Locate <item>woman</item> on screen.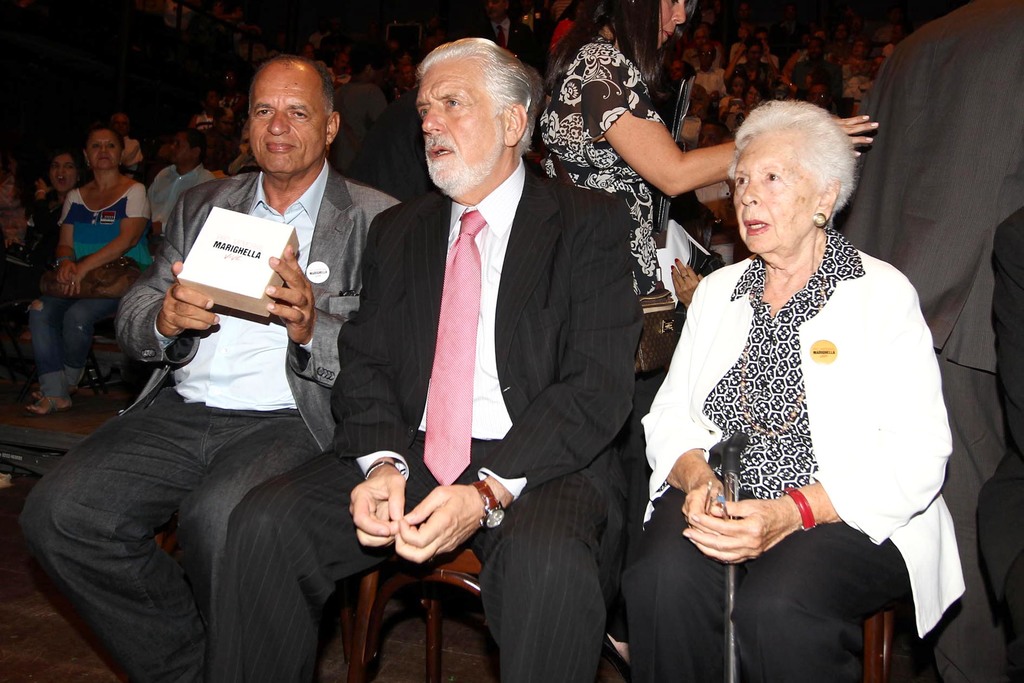
On screen at x1=0 y1=147 x2=85 y2=299.
